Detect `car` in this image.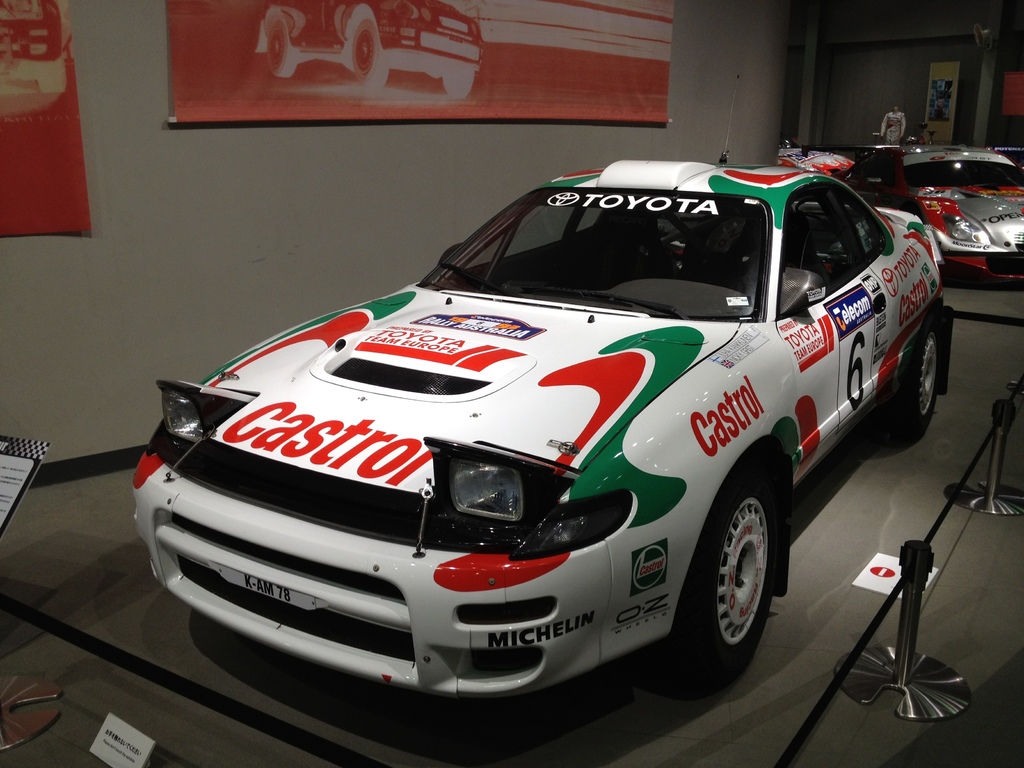
Detection: Rect(100, 143, 948, 712).
